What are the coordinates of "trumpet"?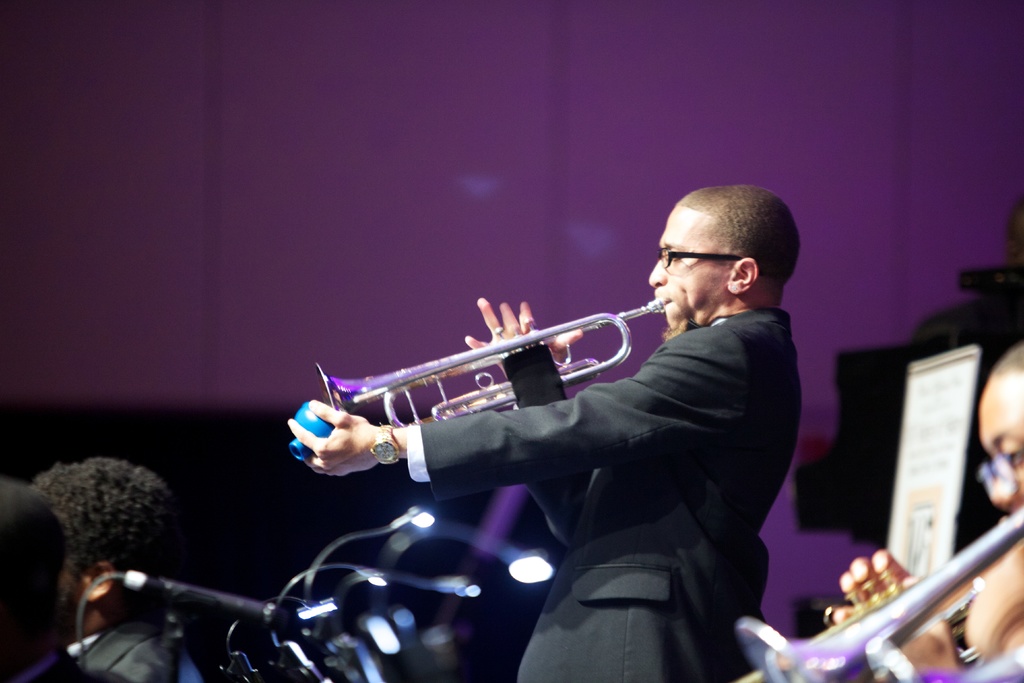
(x1=742, y1=504, x2=1023, y2=682).
